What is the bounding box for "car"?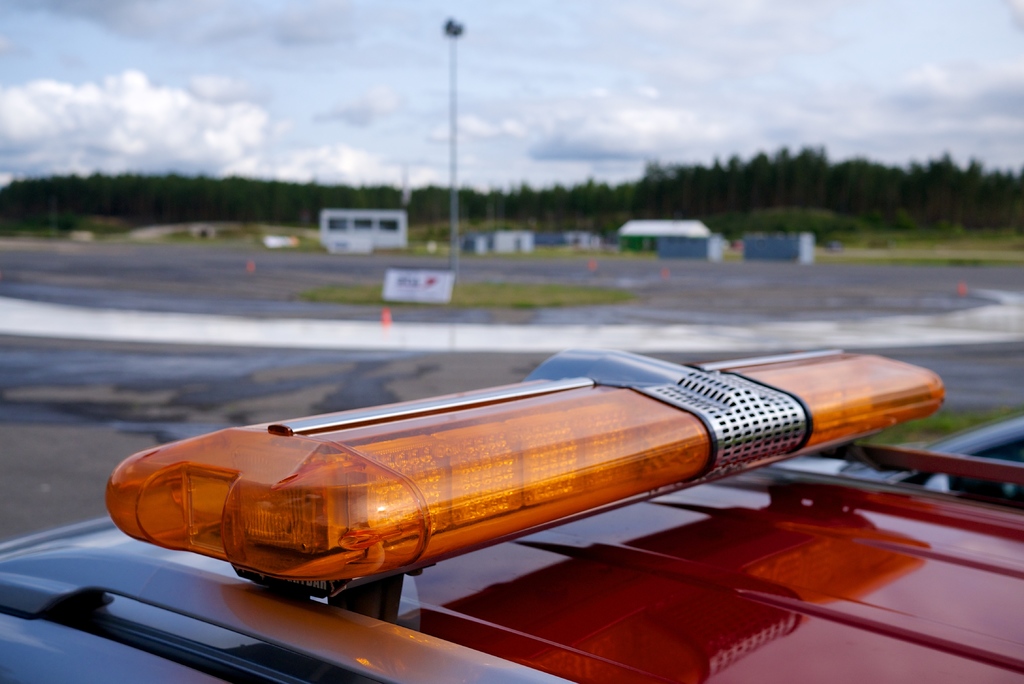
bbox=[0, 345, 1023, 683].
